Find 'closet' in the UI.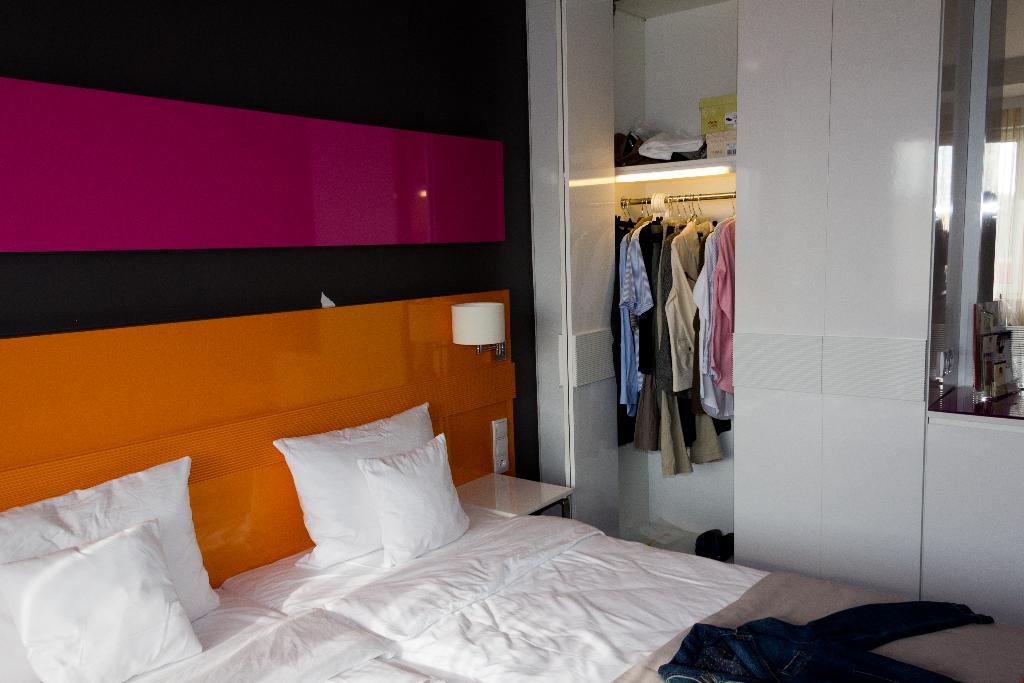
UI element at <box>523,0,944,600</box>.
